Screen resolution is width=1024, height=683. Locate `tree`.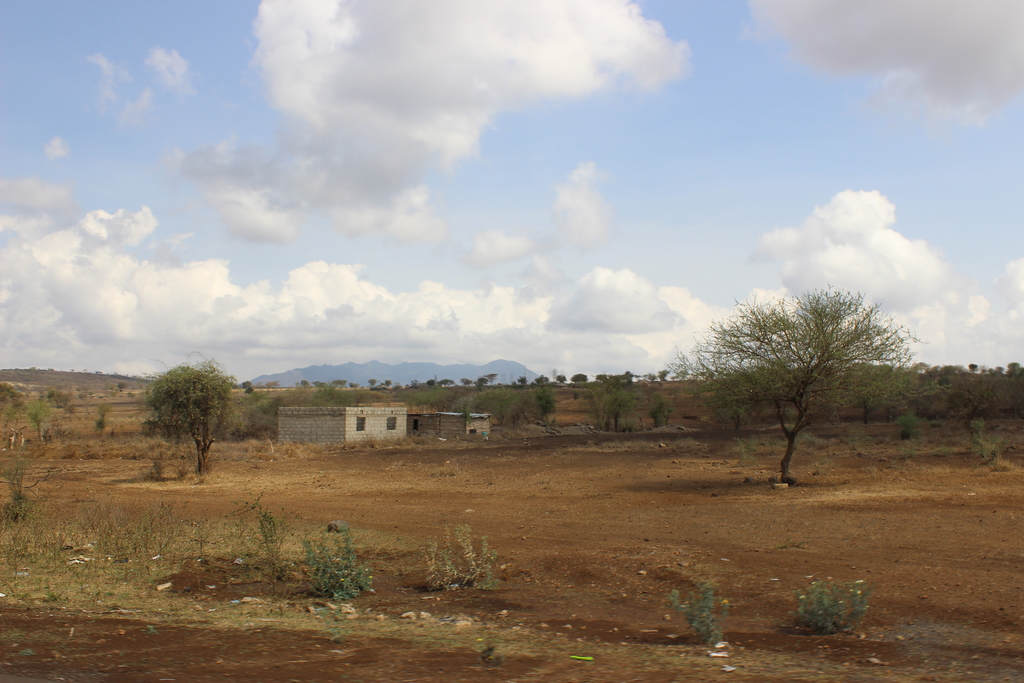
select_region(301, 378, 310, 386).
